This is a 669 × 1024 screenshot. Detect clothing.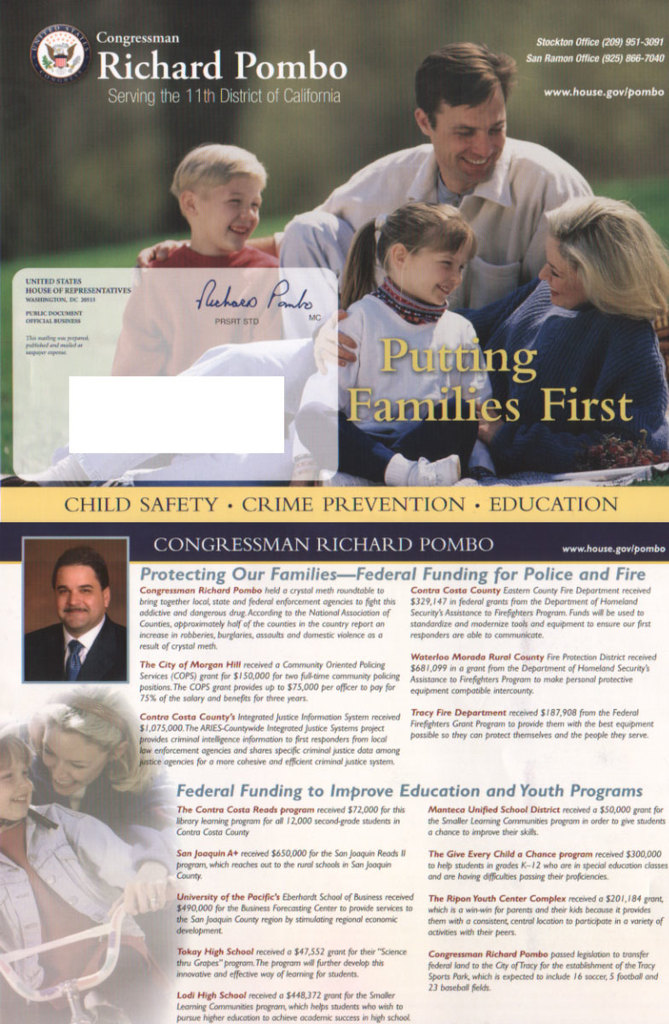
rect(0, 803, 181, 1023).
